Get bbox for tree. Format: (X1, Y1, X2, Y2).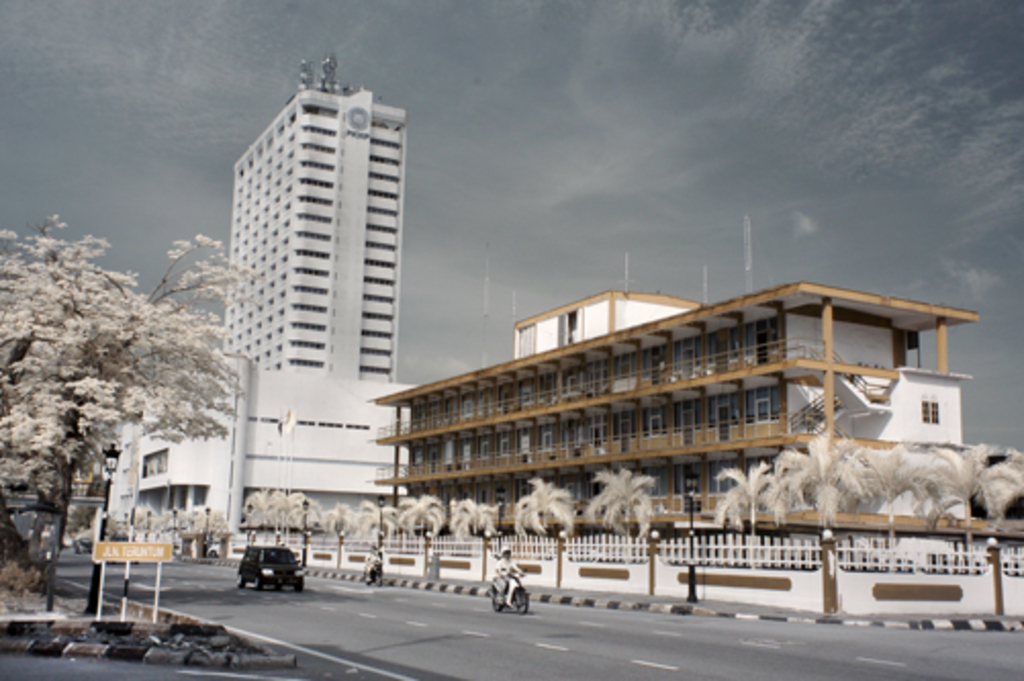
(918, 442, 1022, 521).
